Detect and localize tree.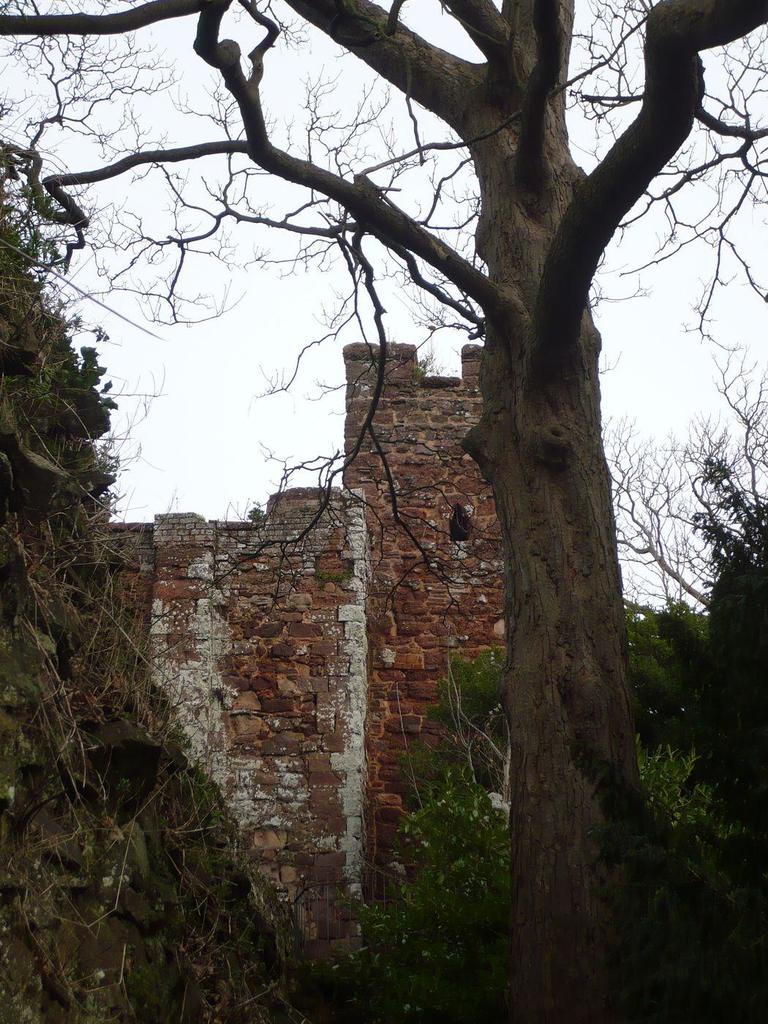
Localized at left=0, top=125, right=350, bottom=1023.
